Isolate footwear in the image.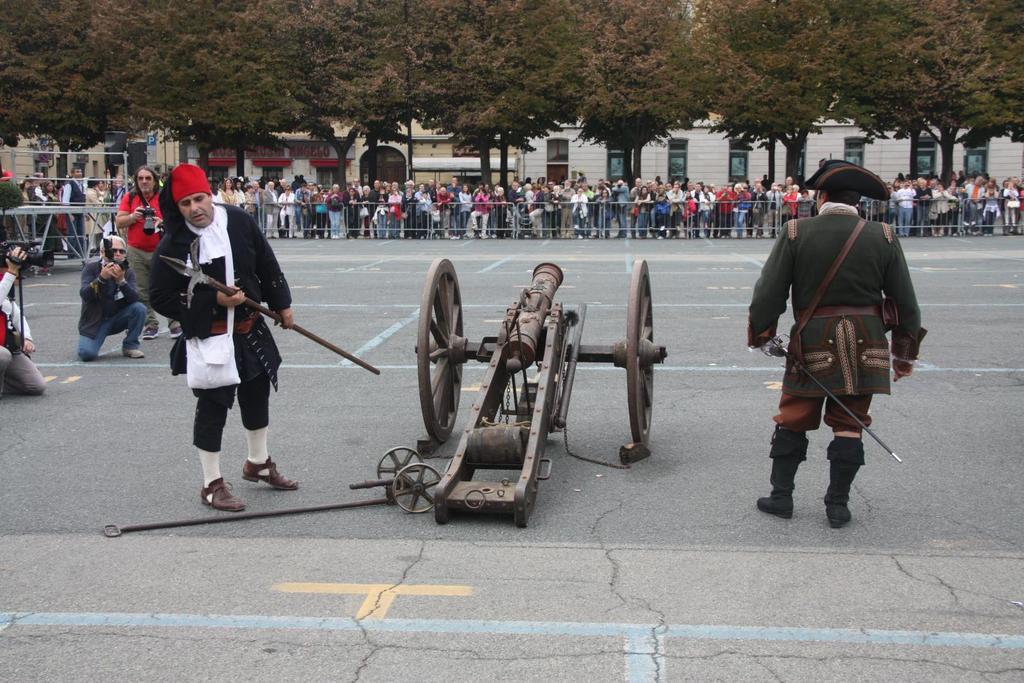
Isolated region: 168/322/182/340.
